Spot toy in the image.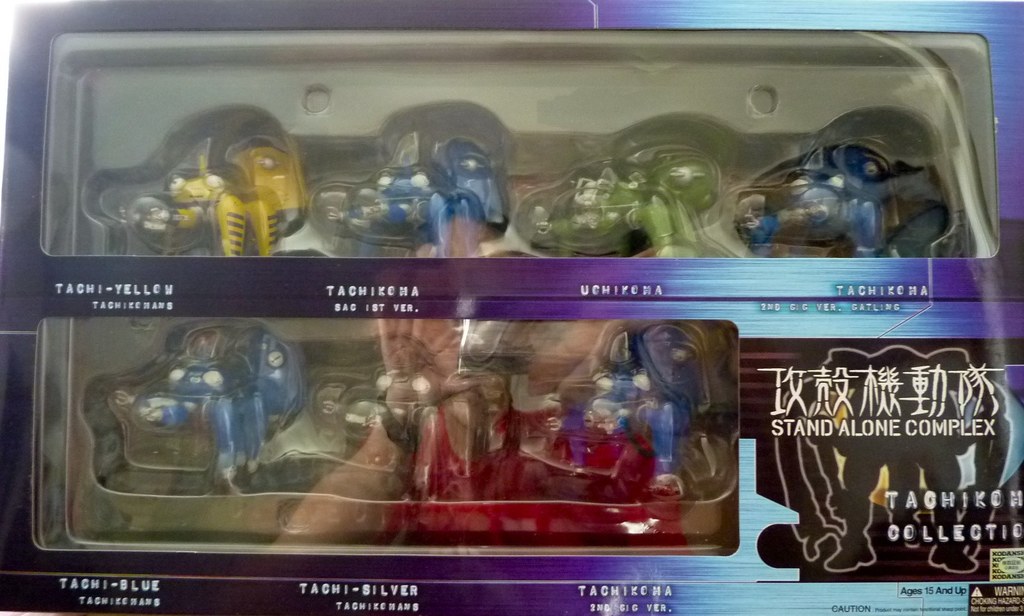
toy found at <region>118, 138, 304, 259</region>.
